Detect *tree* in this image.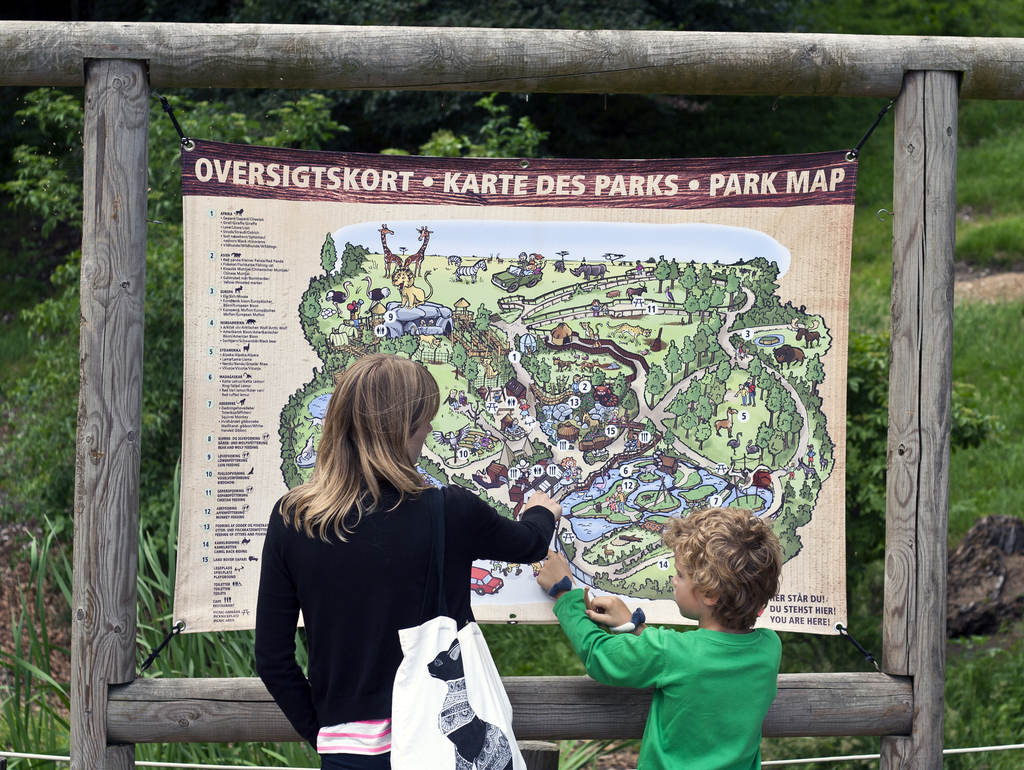
Detection: bbox=[707, 283, 726, 307].
